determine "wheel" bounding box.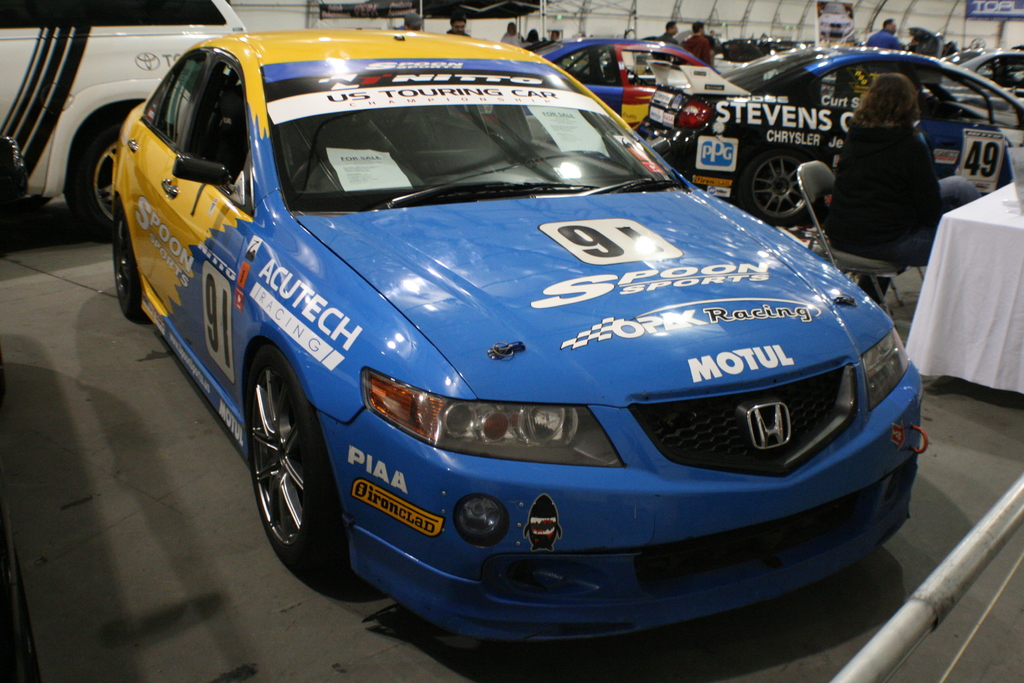
Determined: locate(741, 152, 819, 227).
